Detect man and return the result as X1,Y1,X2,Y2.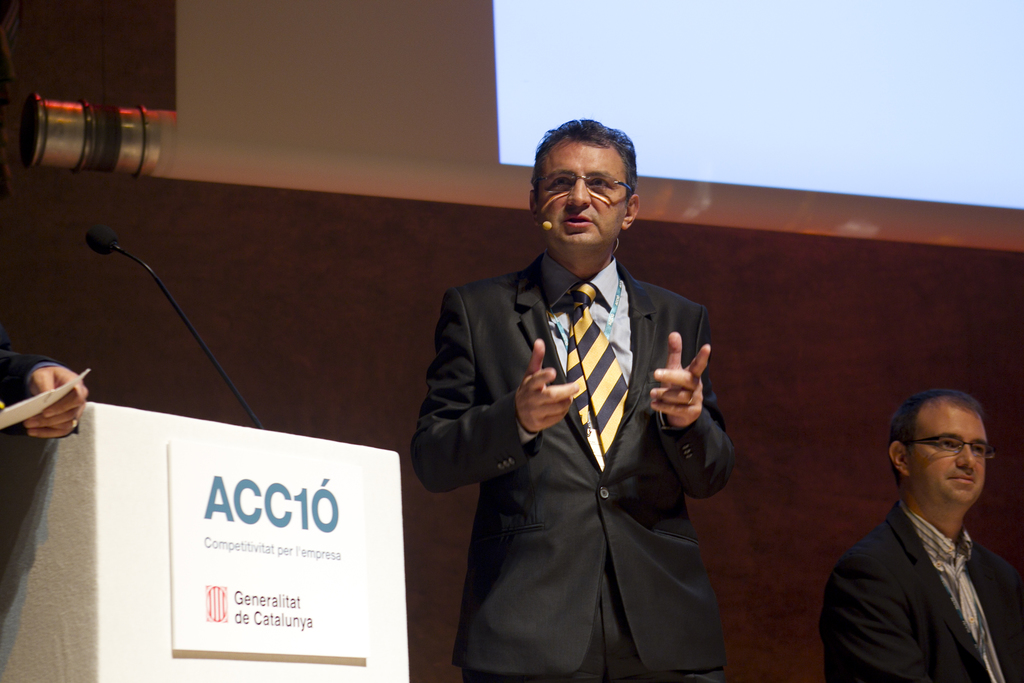
413,109,741,682.
